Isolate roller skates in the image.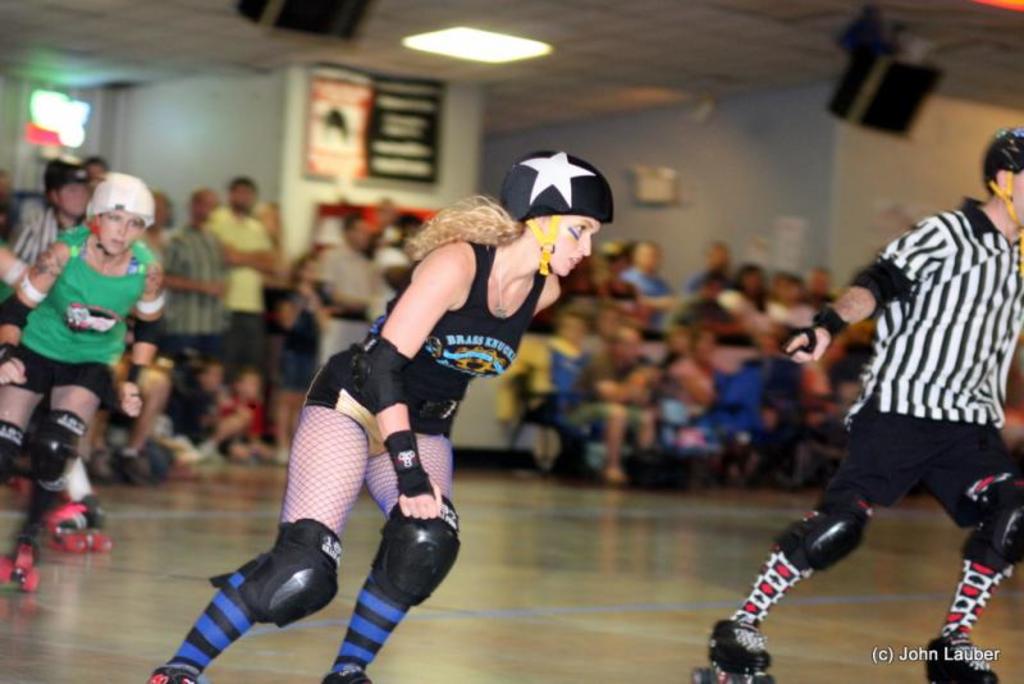
Isolated region: 0, 535, 38, 592.
